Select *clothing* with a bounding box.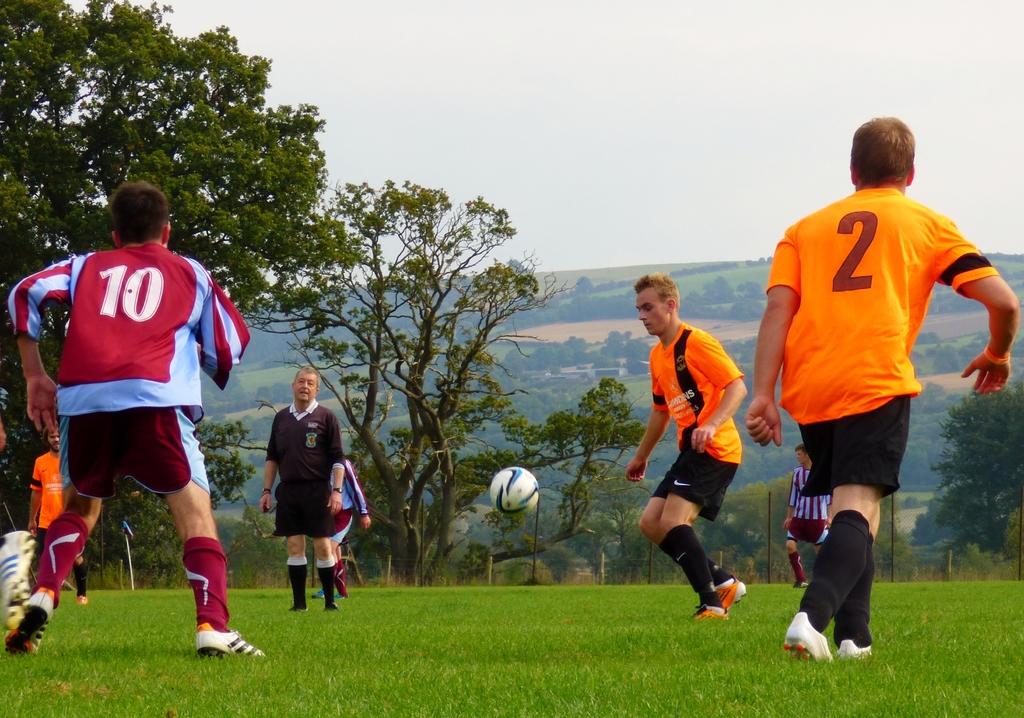
pyautogui.locateOnScreen(643, 320, 746, 523).
